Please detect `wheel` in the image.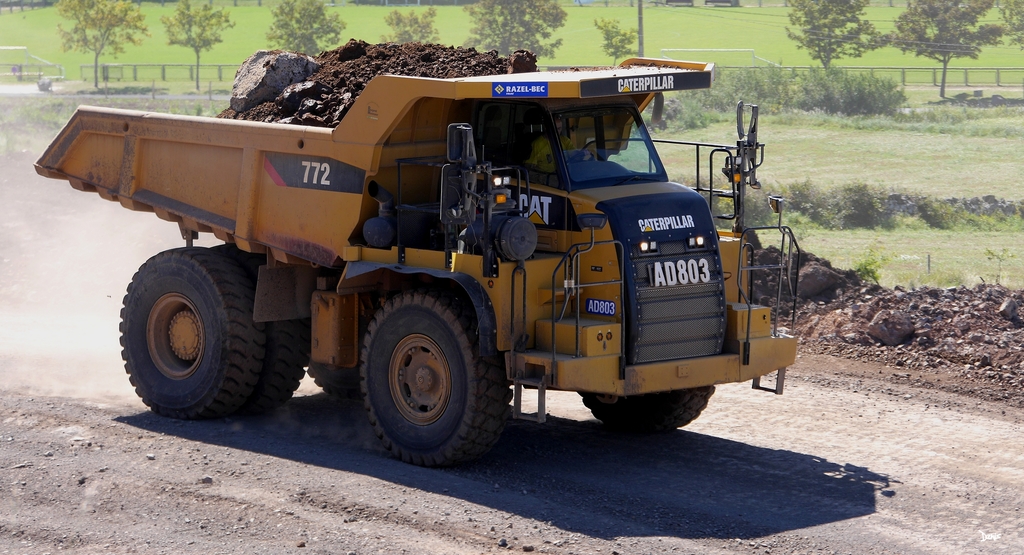
BBox(582, 383, 719, 426).
